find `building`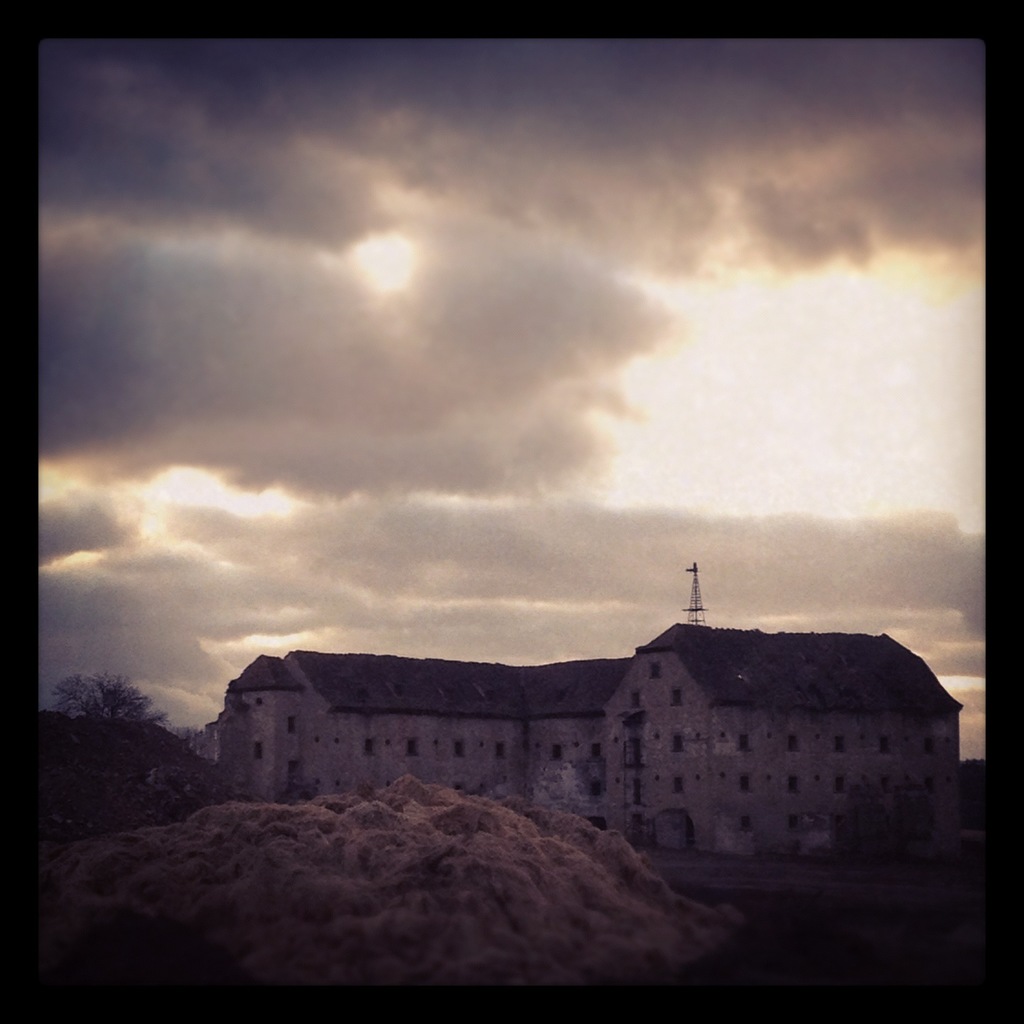
rect(182, 631, 974, 855)
